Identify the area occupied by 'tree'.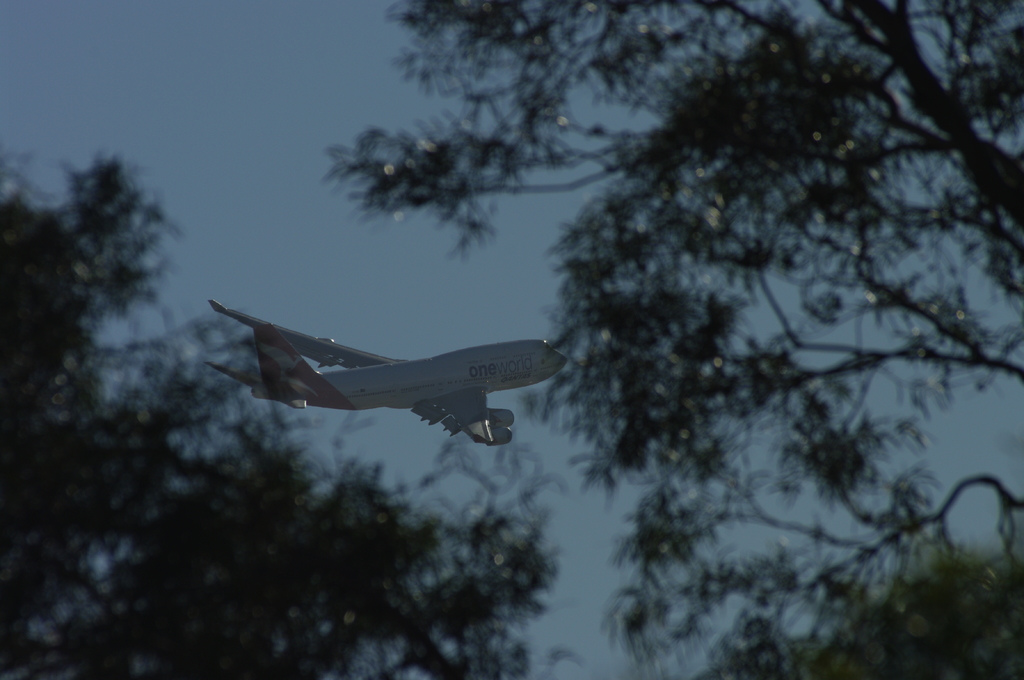
Area: bbox=[0, 159, 554, 679].
